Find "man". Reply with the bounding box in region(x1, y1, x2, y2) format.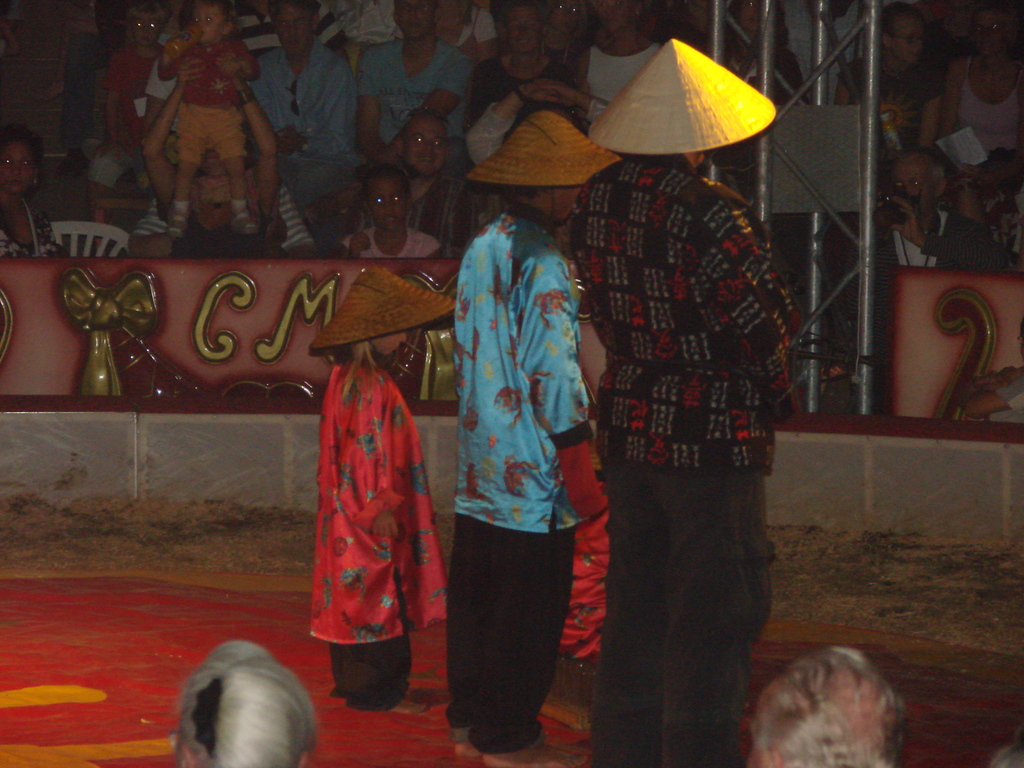
region(468, 79, 614, 199).
